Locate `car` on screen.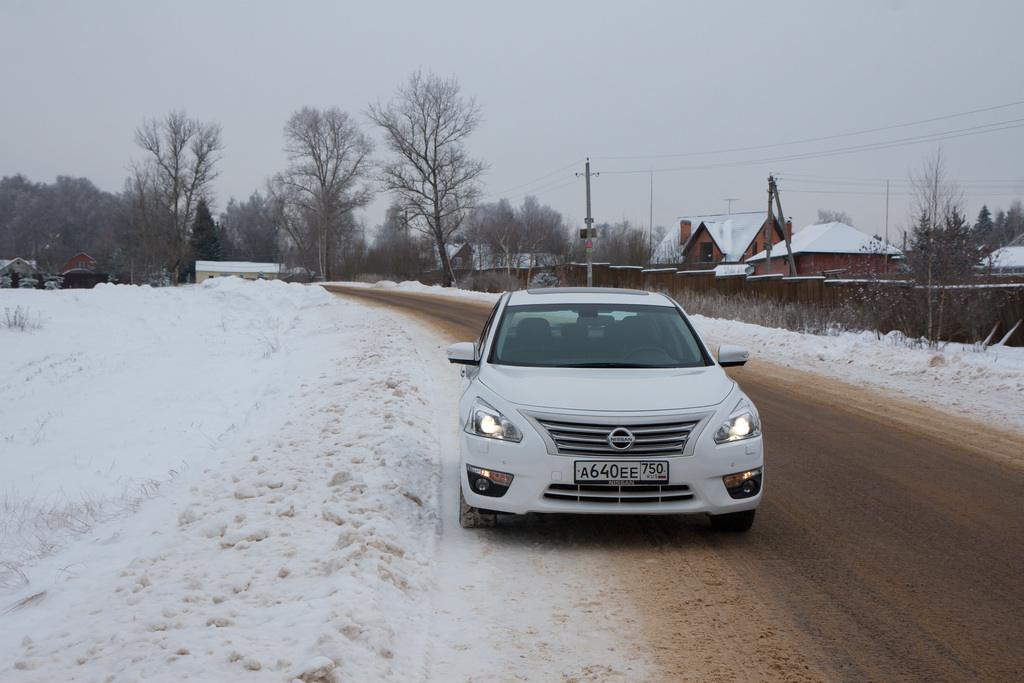
On screen at 443,283,773,539.
